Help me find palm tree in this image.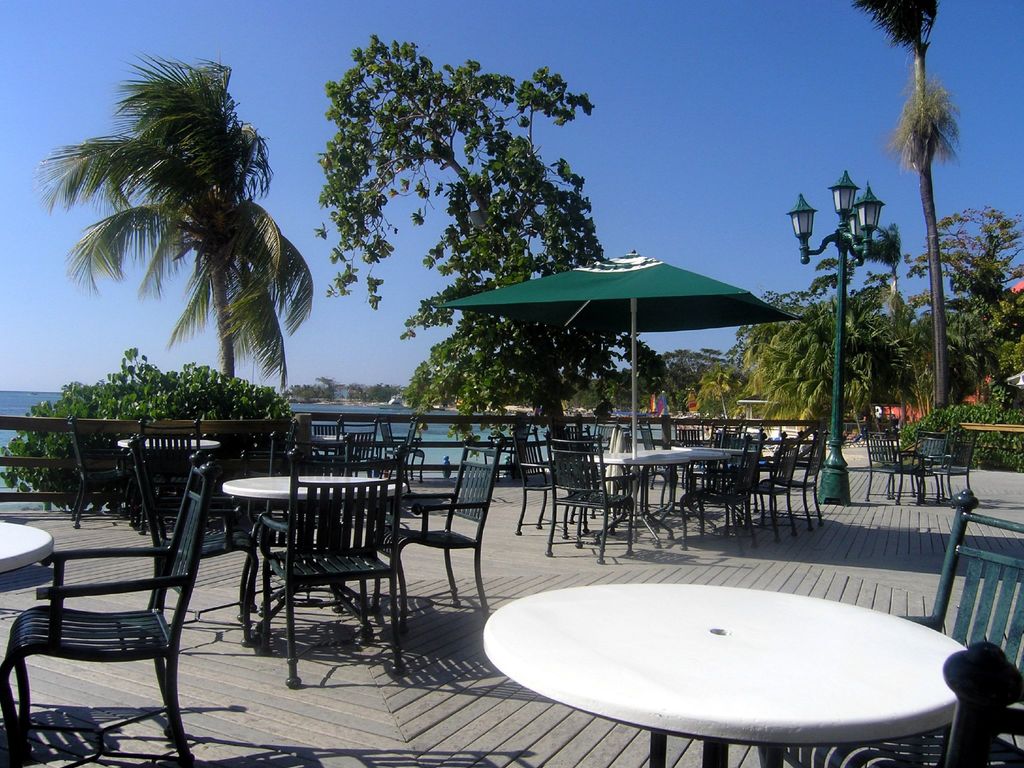
Found it: left=53, top=74, right=300, bottom=472.
